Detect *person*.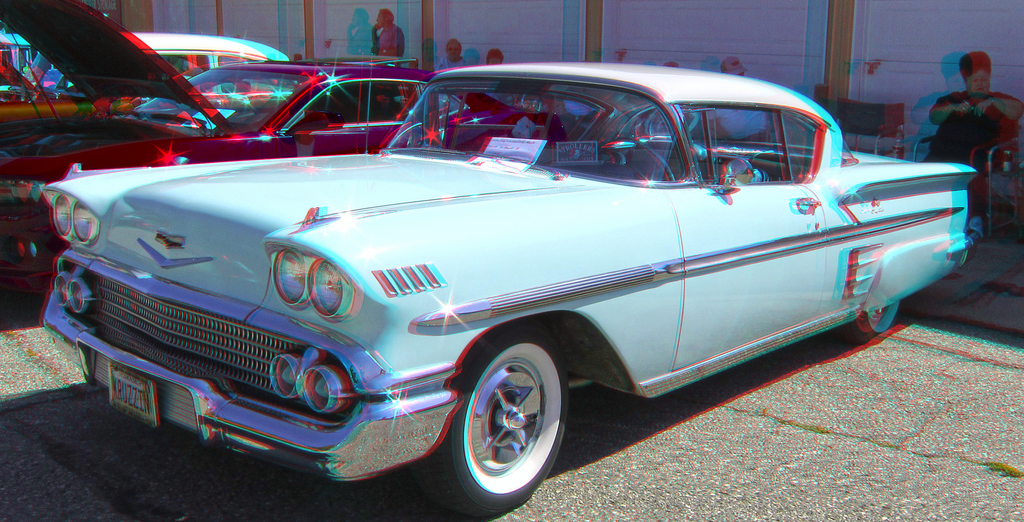
Detected at <bbox>718, 56, 746, 78</bbox>.
